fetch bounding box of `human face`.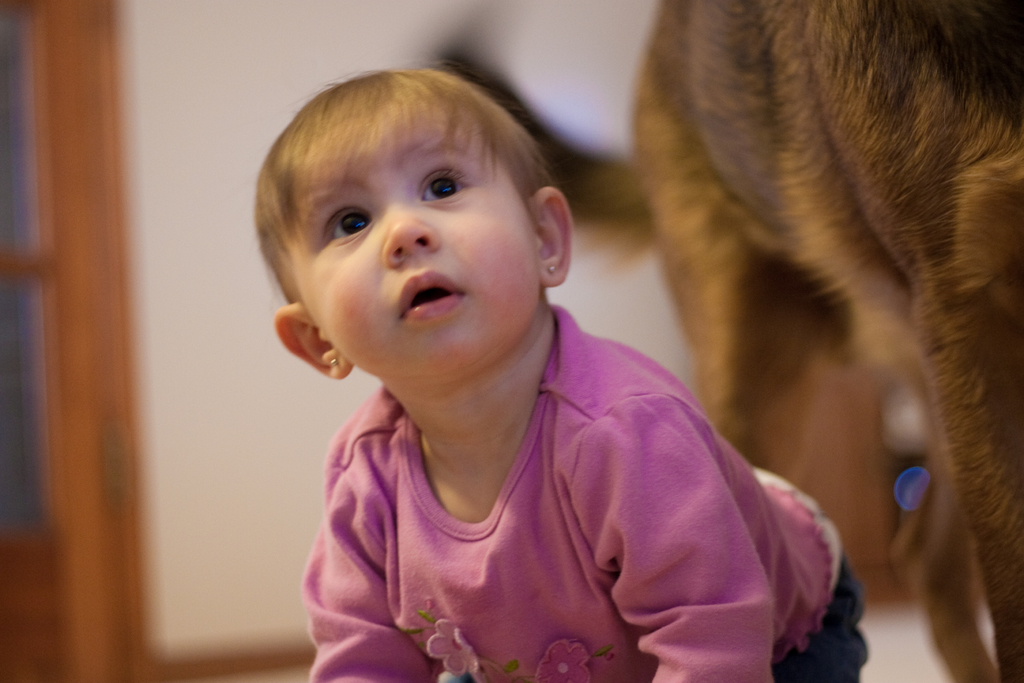
Bbox: crop(307, 110, 536, 391).
